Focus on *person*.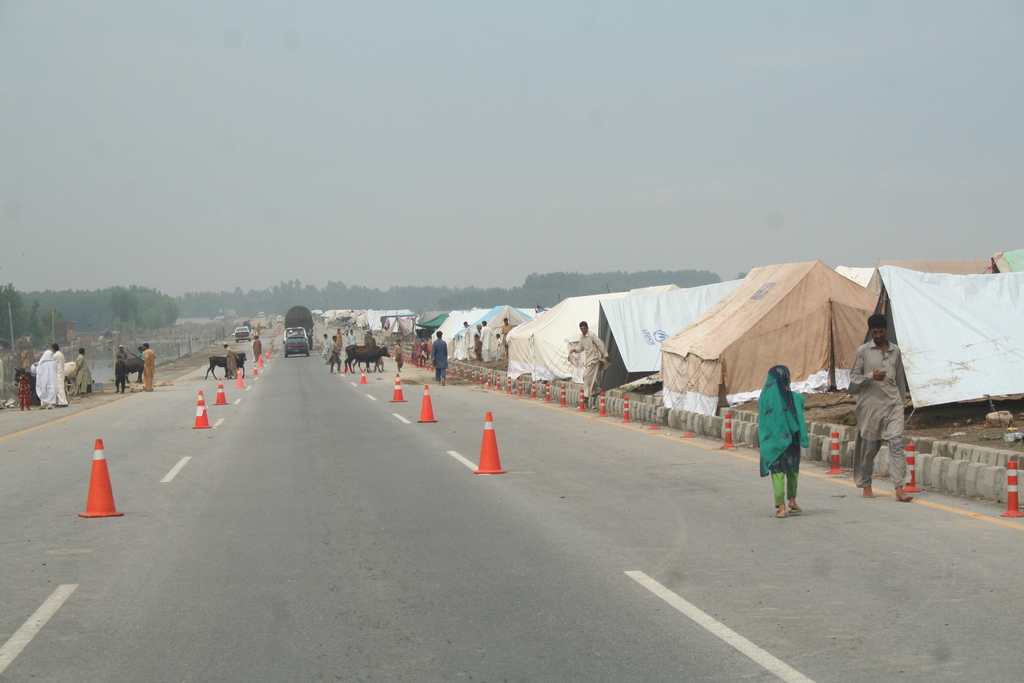
Focused at <region>37, 340, 70, 404</region>.
